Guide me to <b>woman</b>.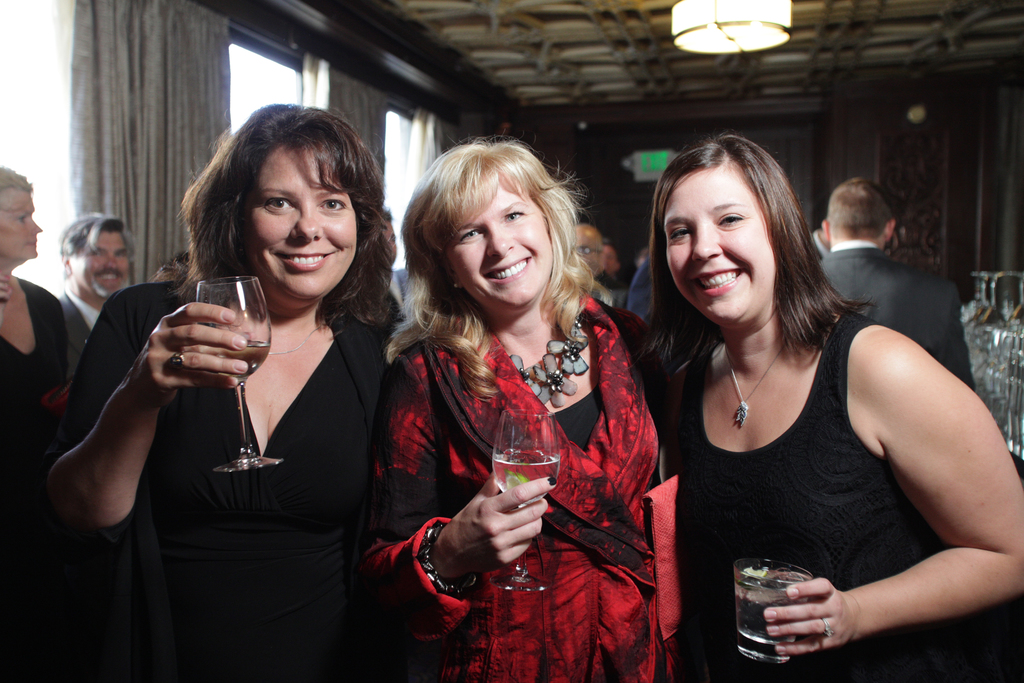
Guidance: box=[362, 133, 668, 682].
